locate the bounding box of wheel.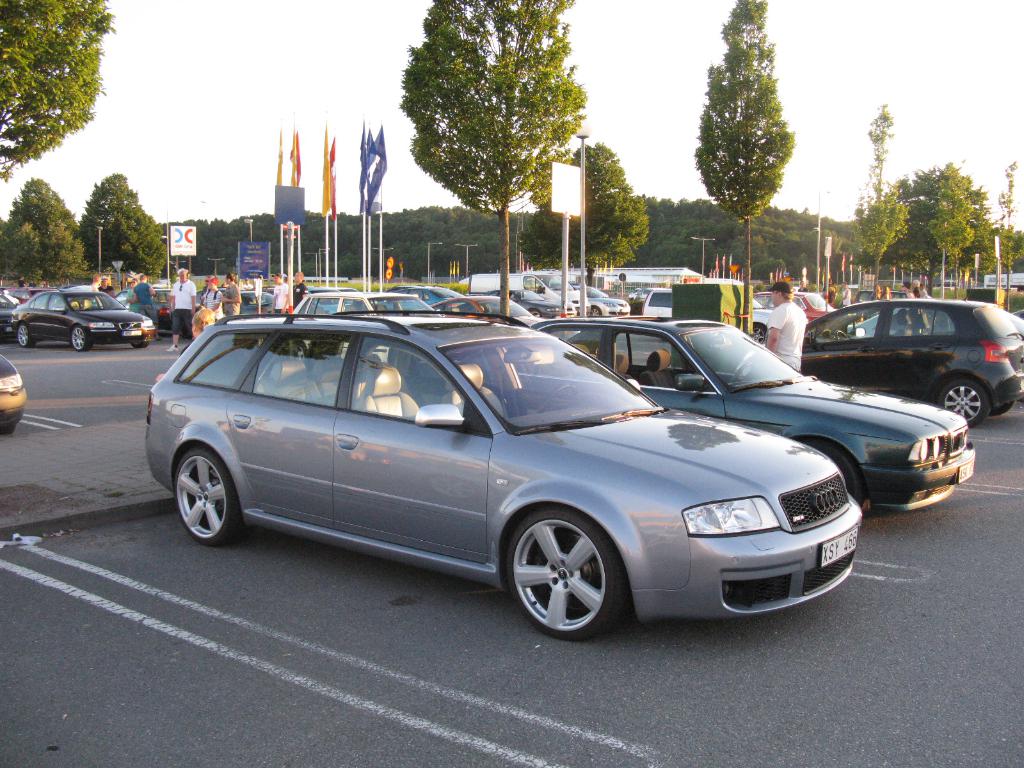
Bounding box: (0, 421, 15, 437).
